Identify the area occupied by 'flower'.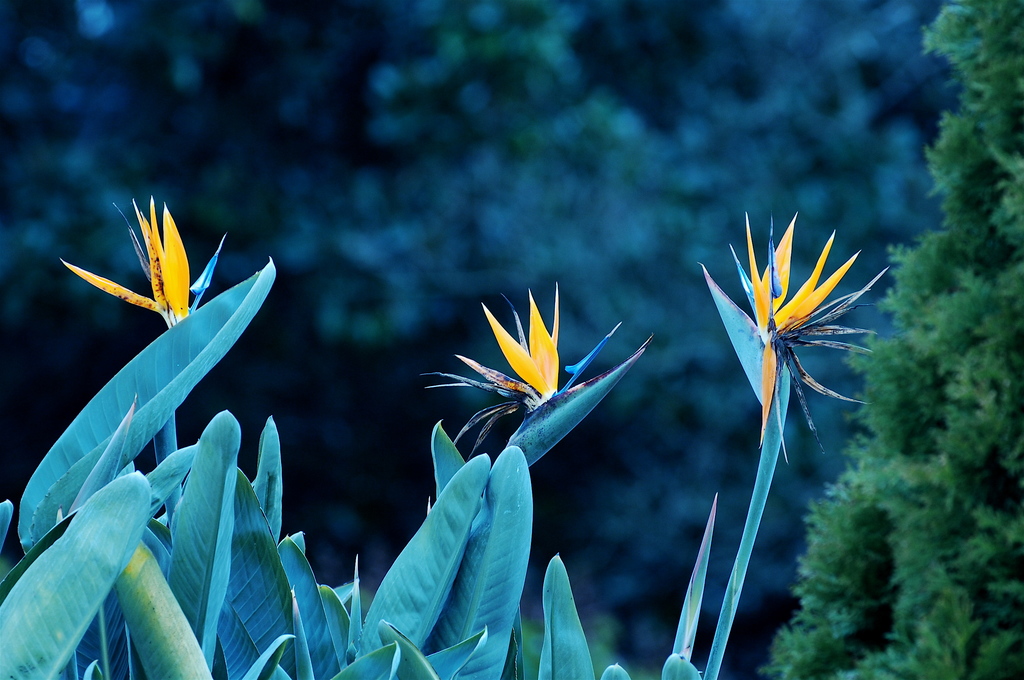
Area: 728,218,890,442.
